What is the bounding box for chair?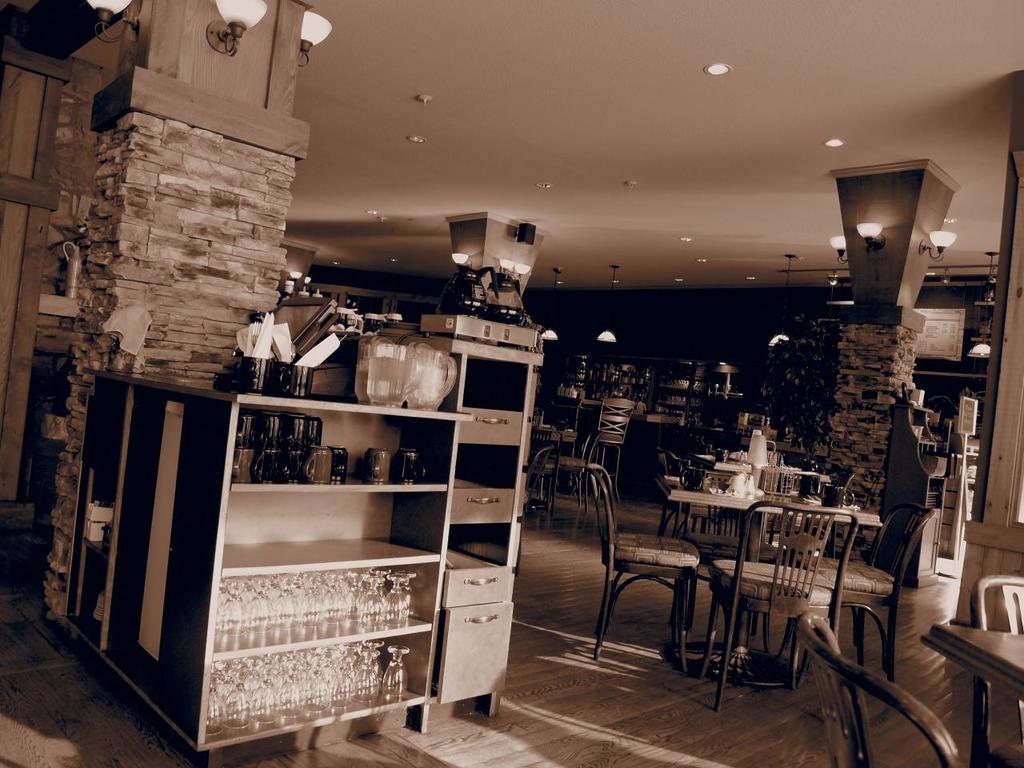
{"x1": 527, "y1": 430, "x2": 562, "y2": 518}.
